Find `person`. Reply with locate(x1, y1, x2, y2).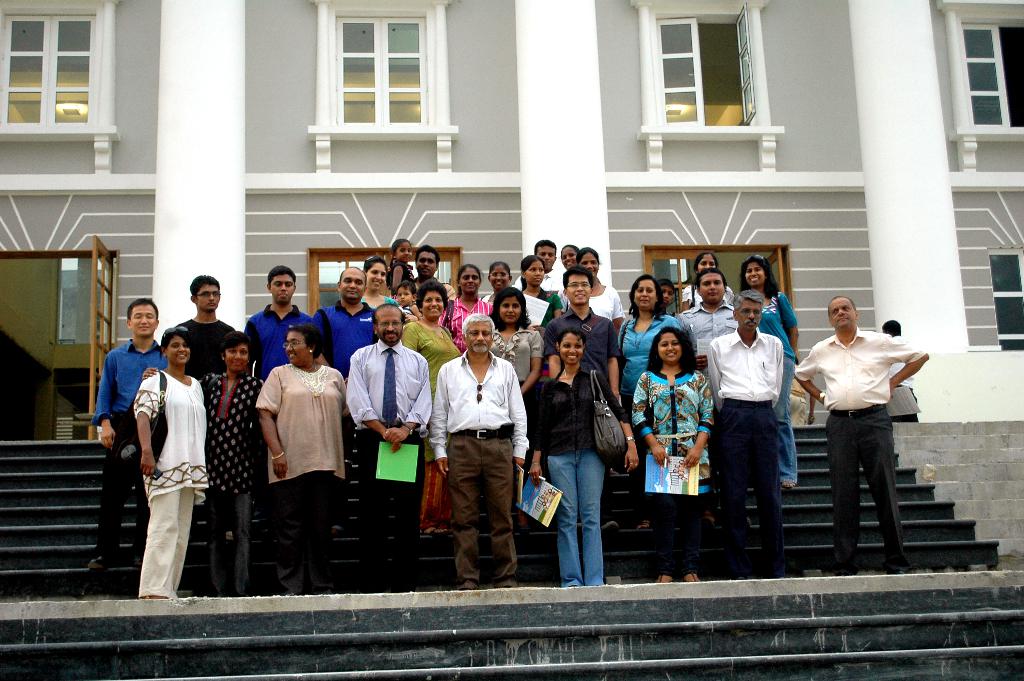
locate(481, 258, 518, 302).
